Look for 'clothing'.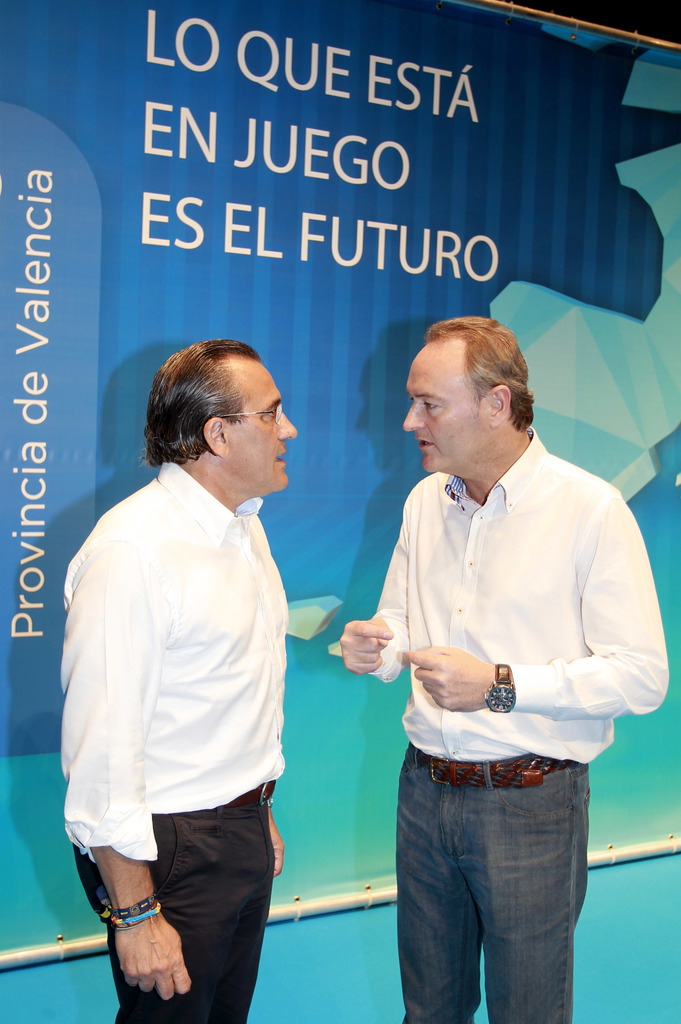
Found: detection(62, 414, 307, 982).
